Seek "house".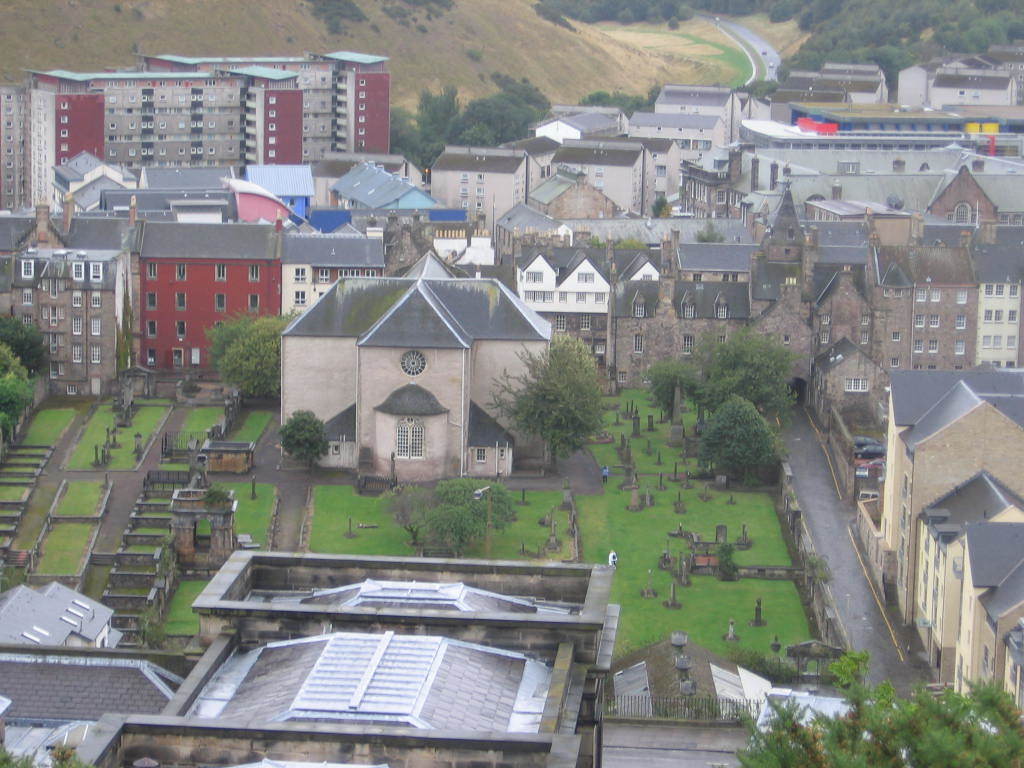
box(549, 136, 656, 221).
